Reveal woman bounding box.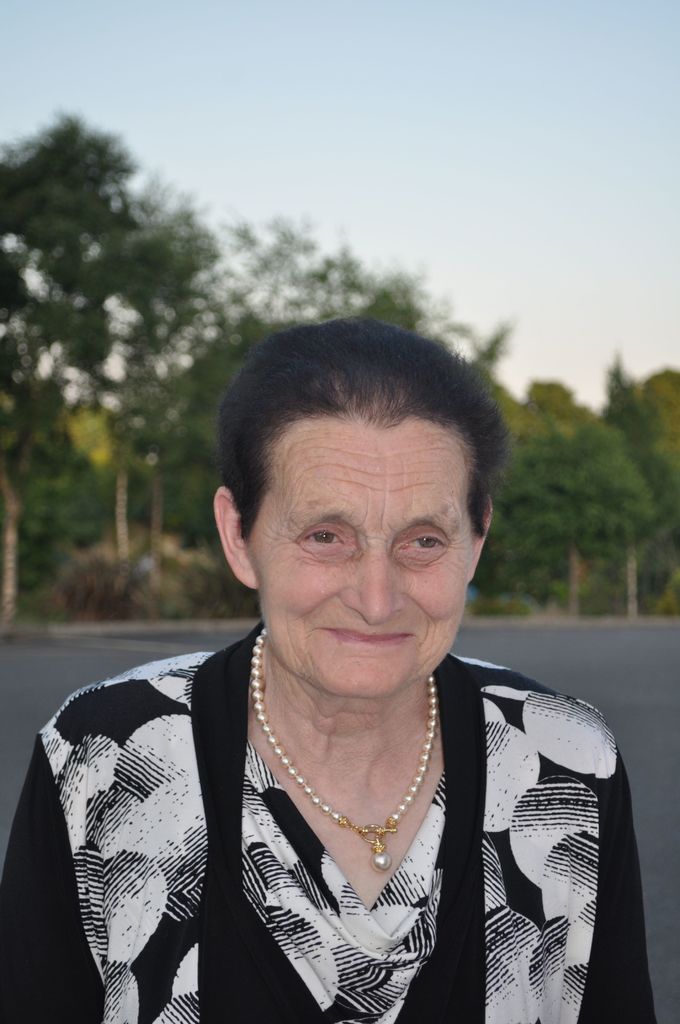
Revealed: box(17, 314, 645, 1014).
